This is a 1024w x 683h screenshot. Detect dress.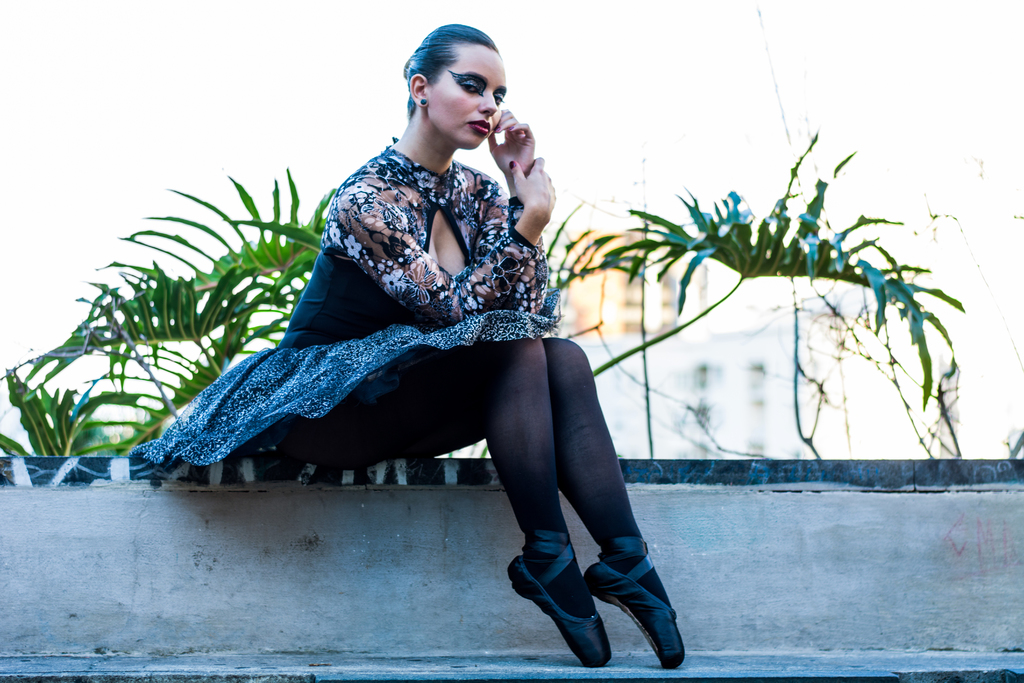
127 135 559 475.
